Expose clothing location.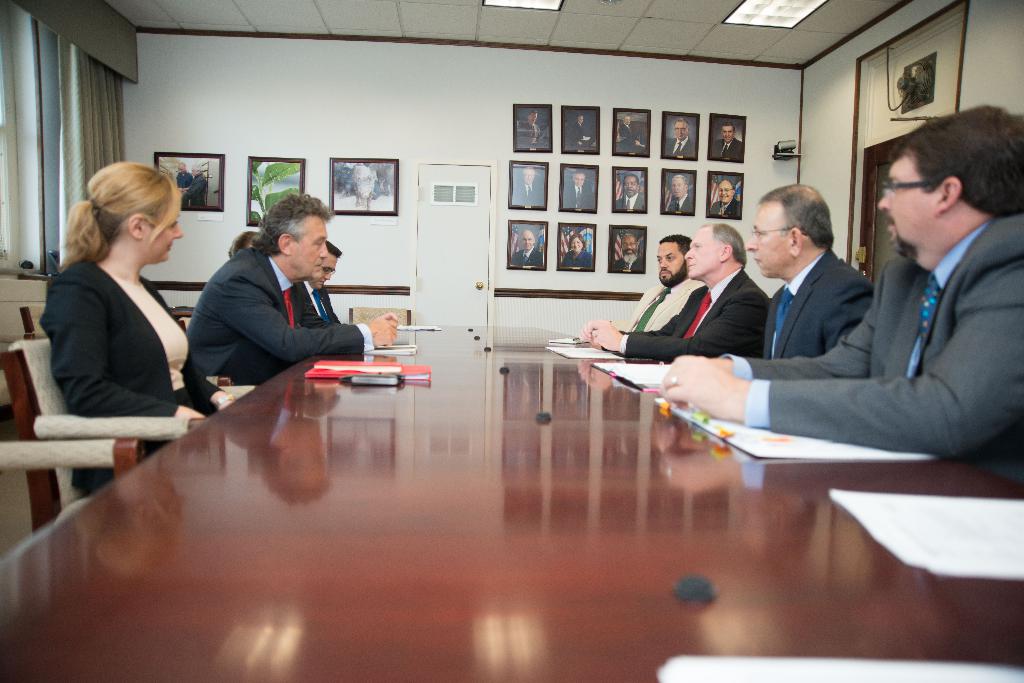
Exposed at Rect(33, 223, 200, 434).
